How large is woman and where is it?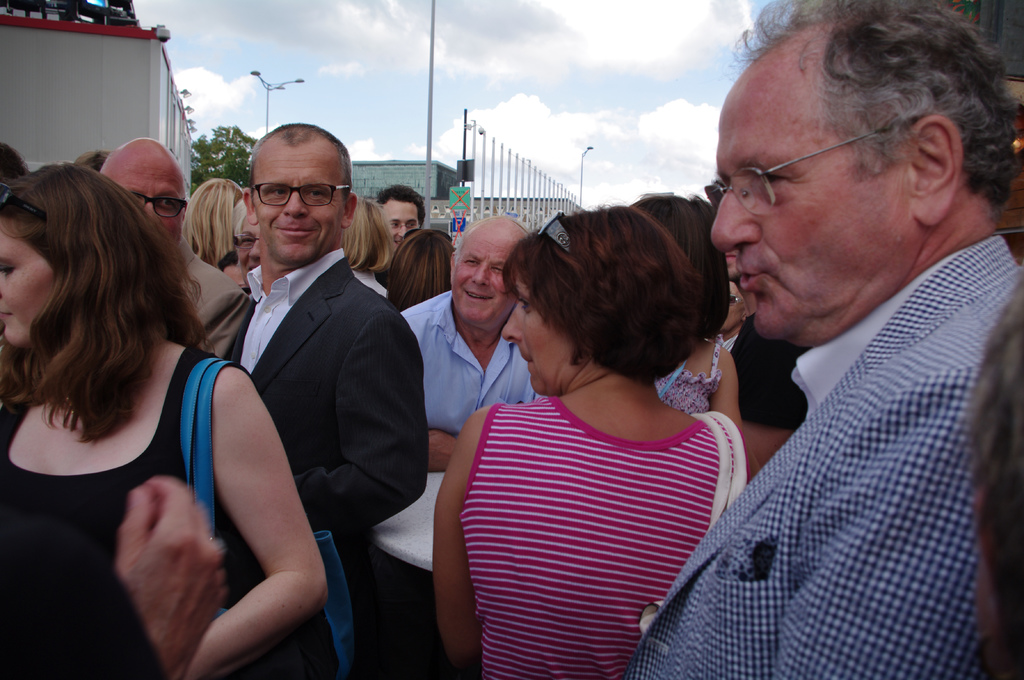
Bounding box: <box>340,196,392,292</box>.
